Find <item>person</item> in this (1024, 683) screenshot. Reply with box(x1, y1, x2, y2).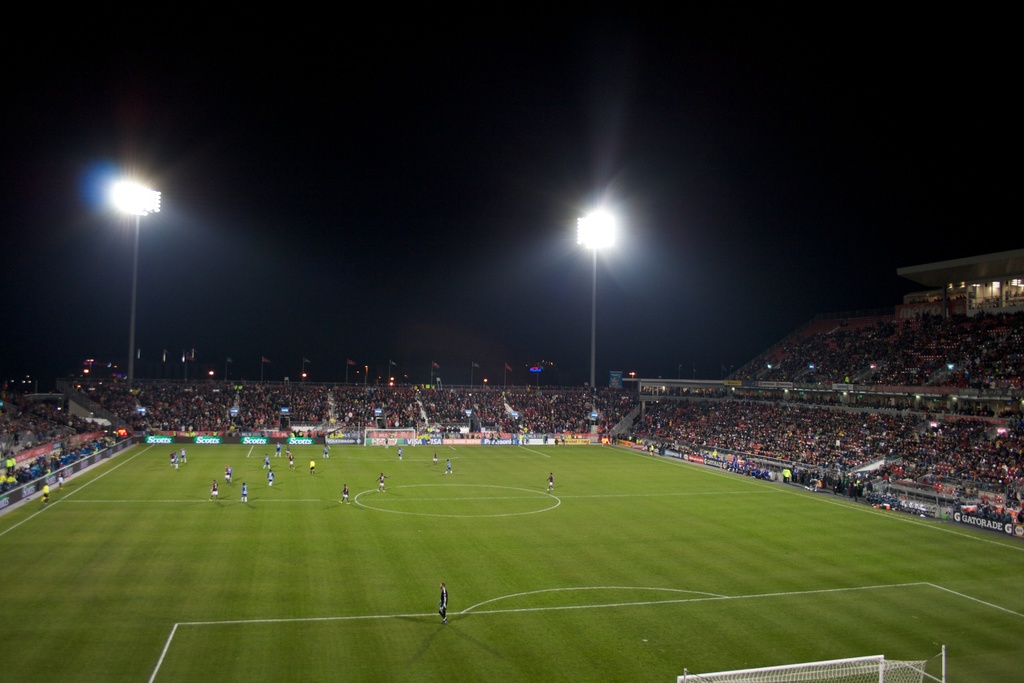
box(239, 484, 247, 501).
